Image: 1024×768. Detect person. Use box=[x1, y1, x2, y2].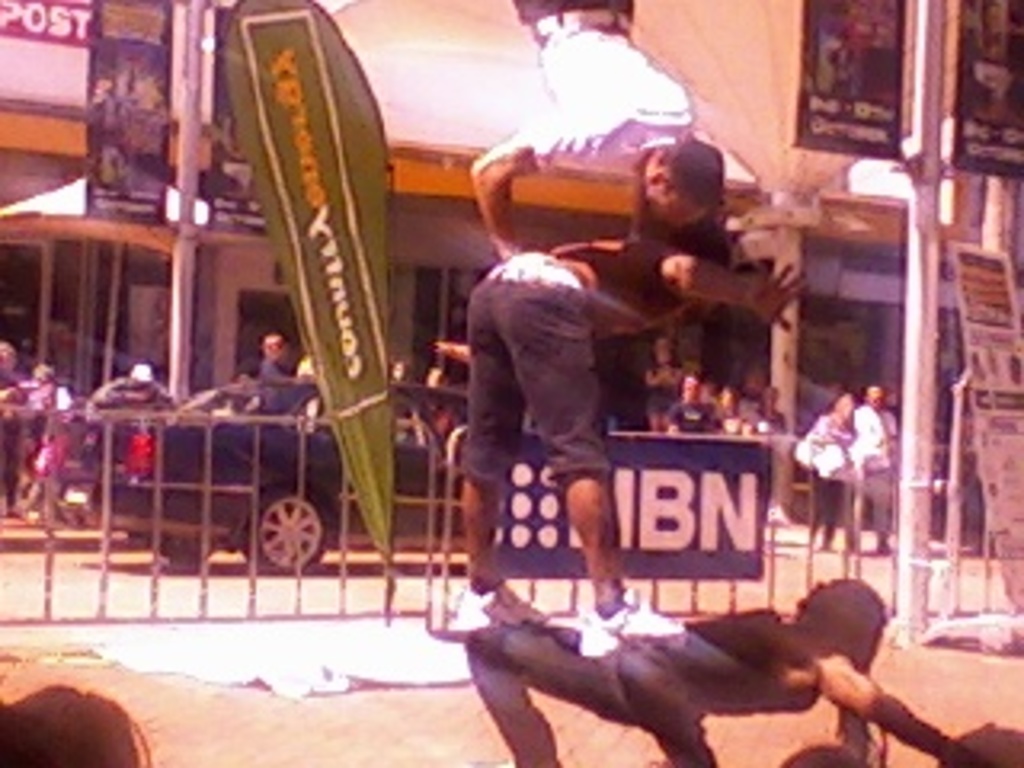
box=[442, 221, 813, 662].
